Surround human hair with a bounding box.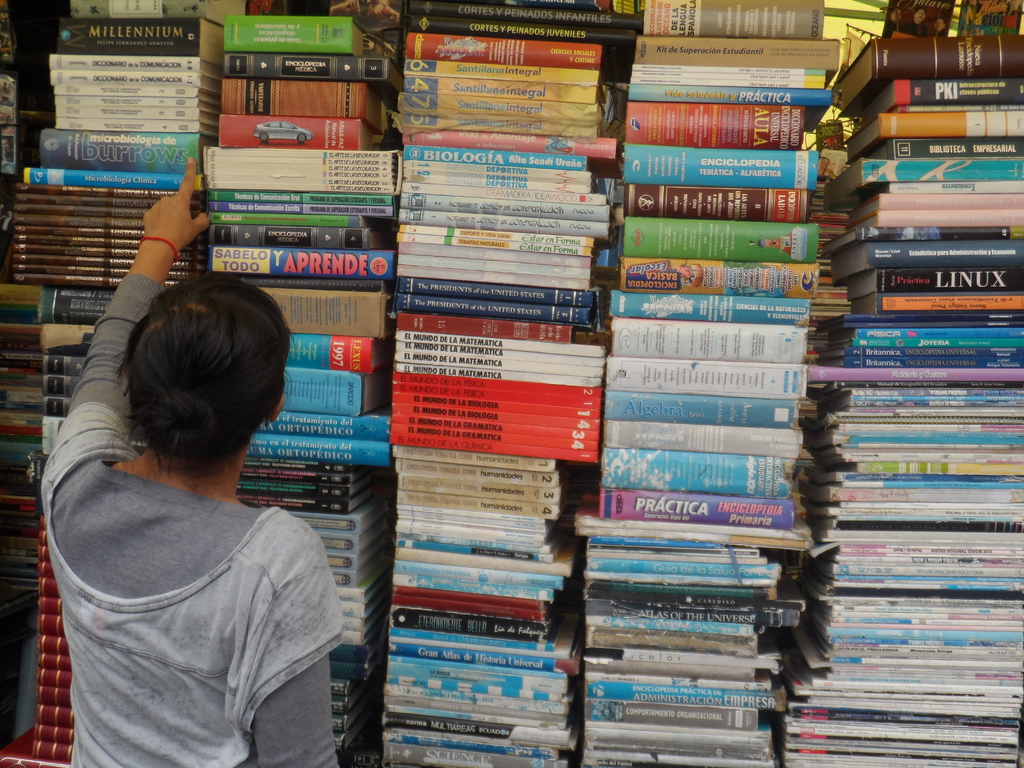
(x1=136, y1=262, x2=305, y2=501).
